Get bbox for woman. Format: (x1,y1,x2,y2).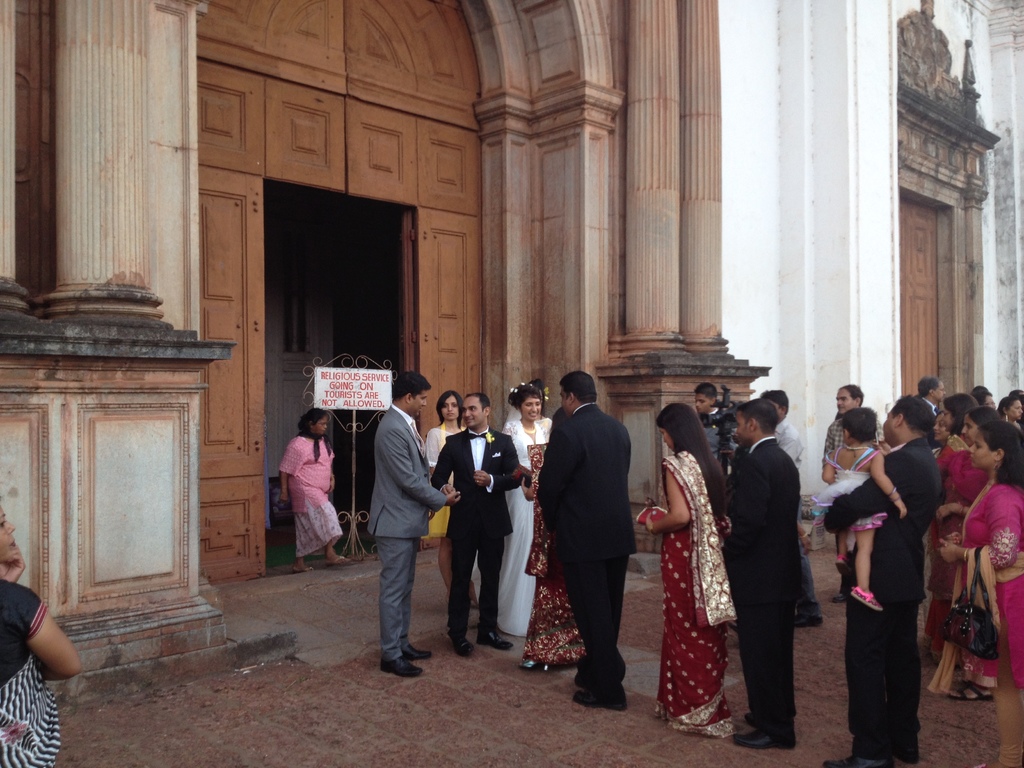
(510,436,592,669).
